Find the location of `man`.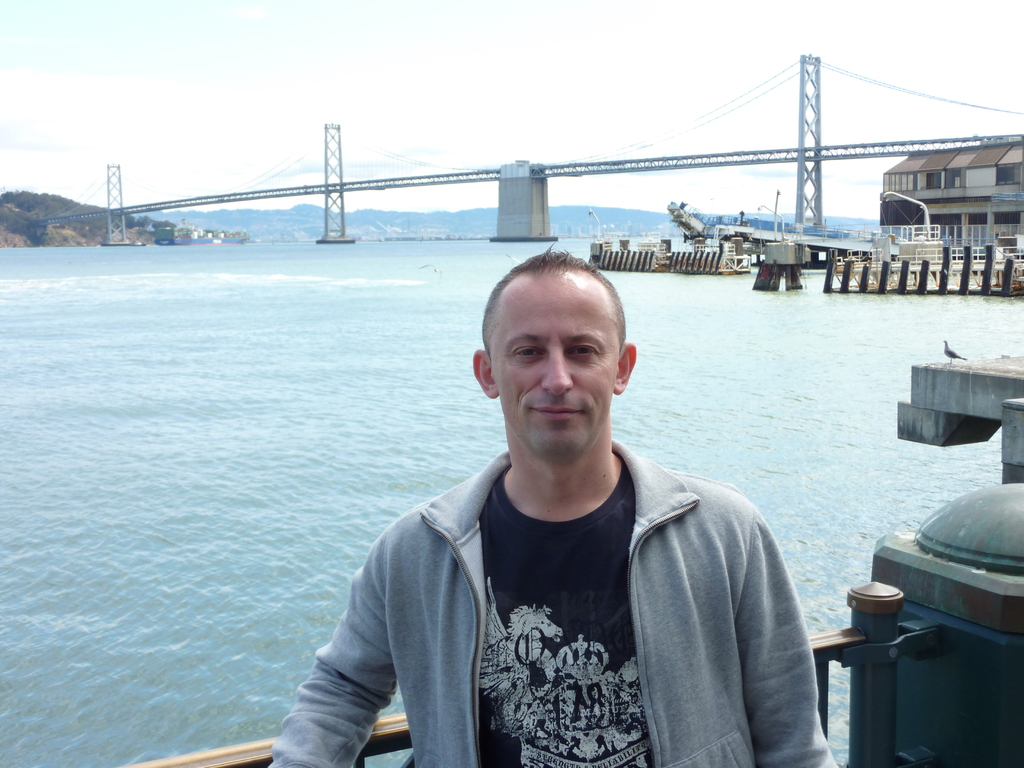
Location: left=303, top=259, right=820, bottom=764.
